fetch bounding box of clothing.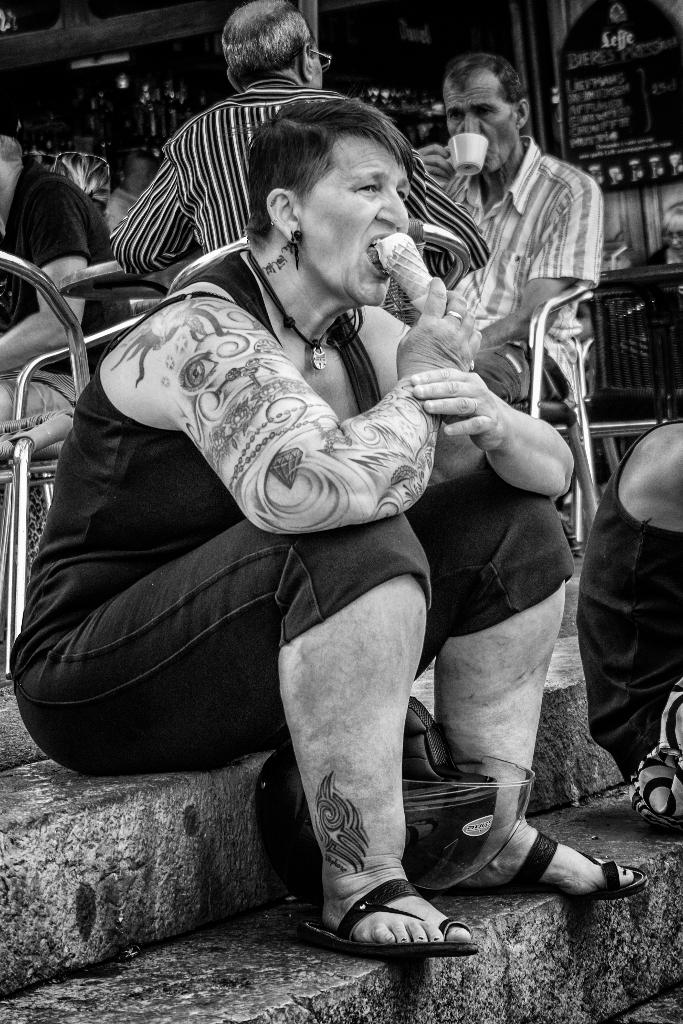
Bbox: box(12, 248, 579, 776).
